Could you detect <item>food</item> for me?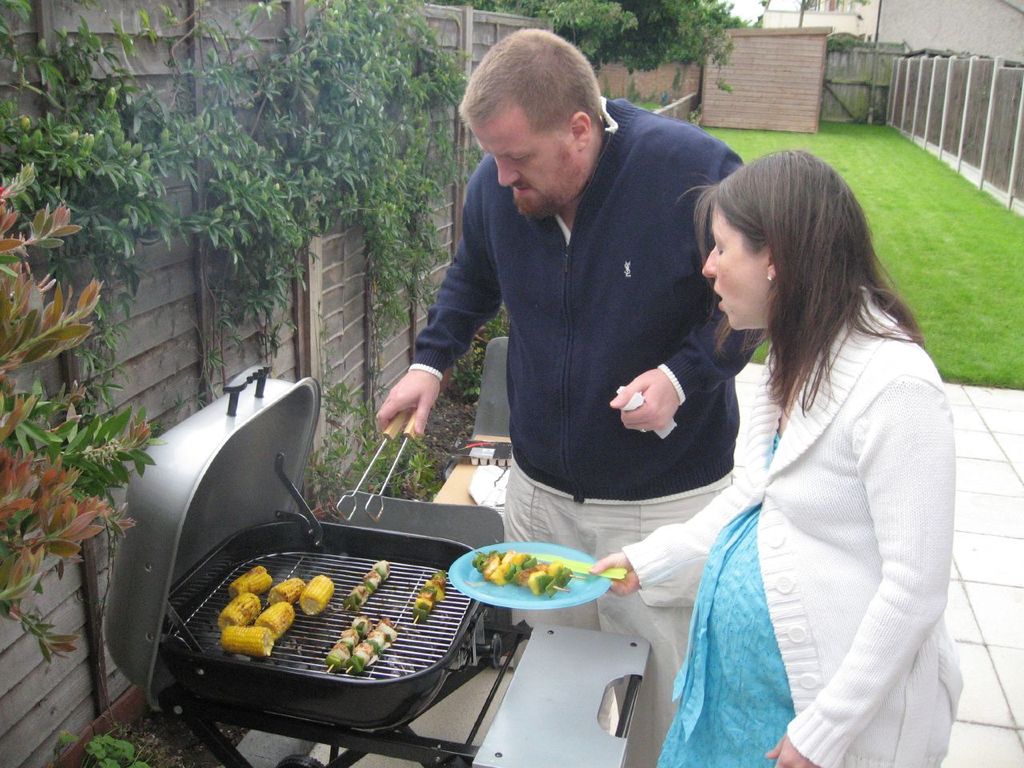
Detection result: [x1=443, y1=542, x2=600, y2=628].
